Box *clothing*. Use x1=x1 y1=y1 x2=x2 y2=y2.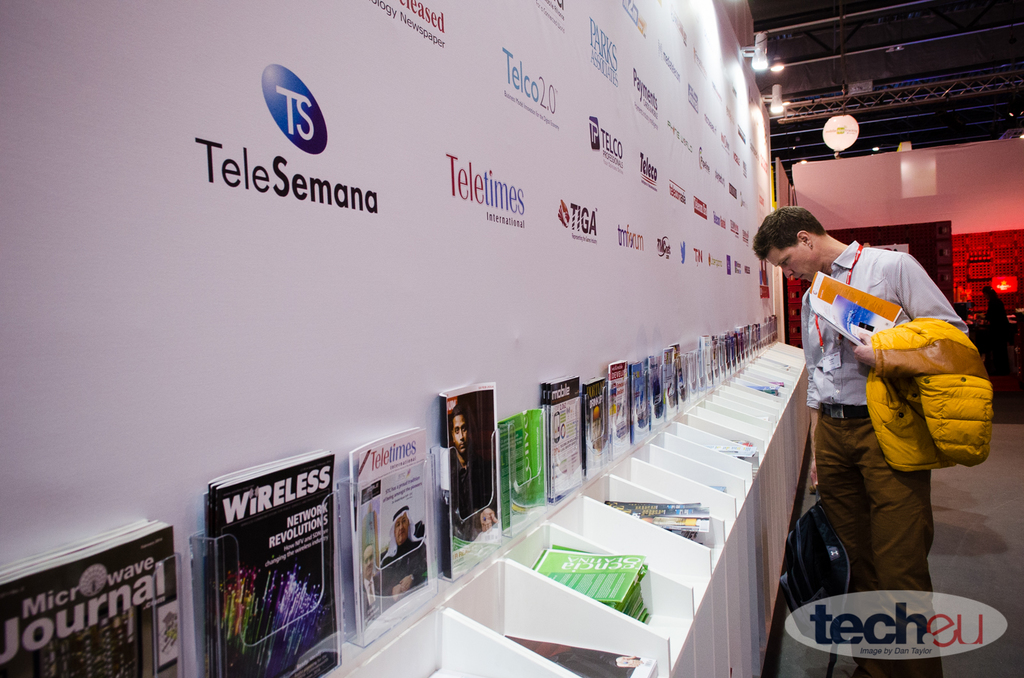
x1=357 y1=574 x2=378 y2=615.
